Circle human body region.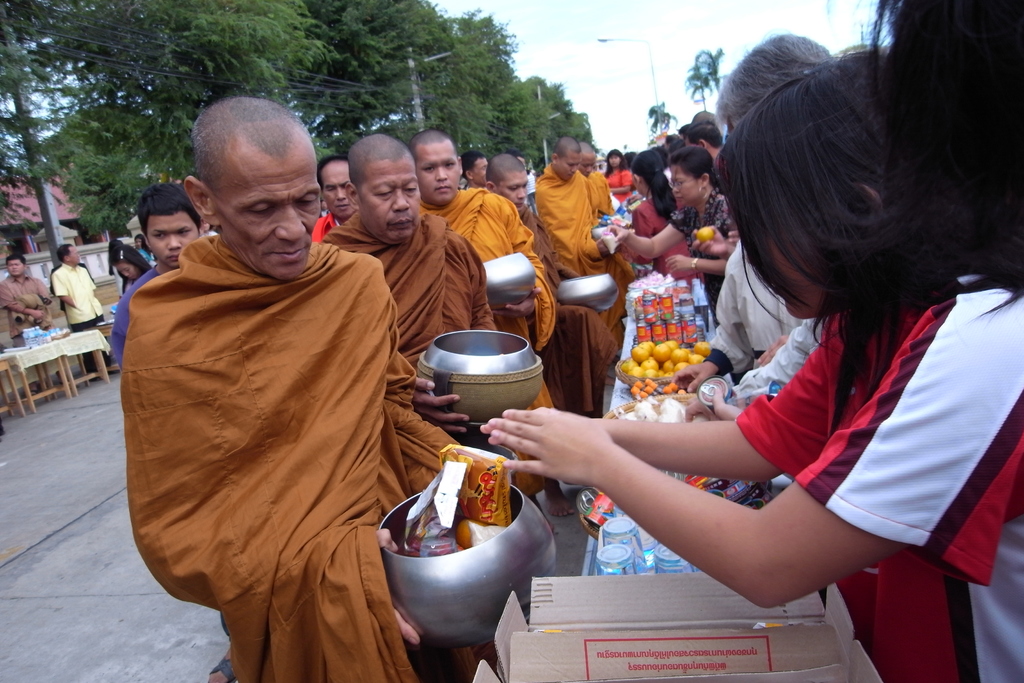
Region: (left=127, top=98, right=444, bottom=671).
